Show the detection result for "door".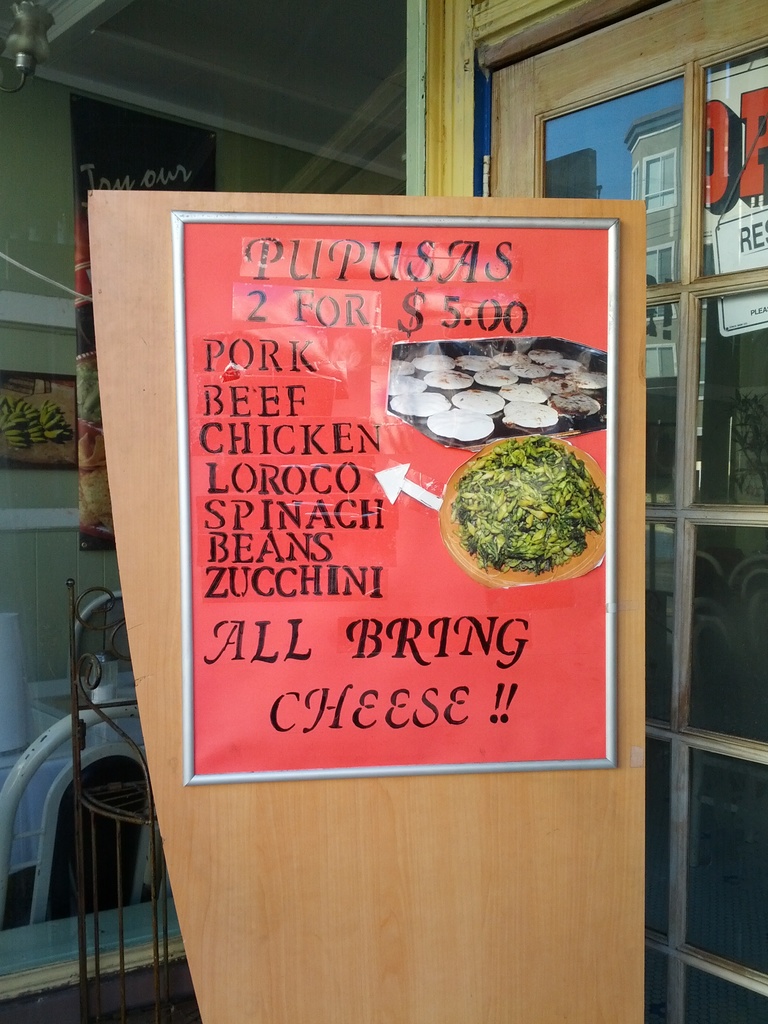
488 0 767 1023.
